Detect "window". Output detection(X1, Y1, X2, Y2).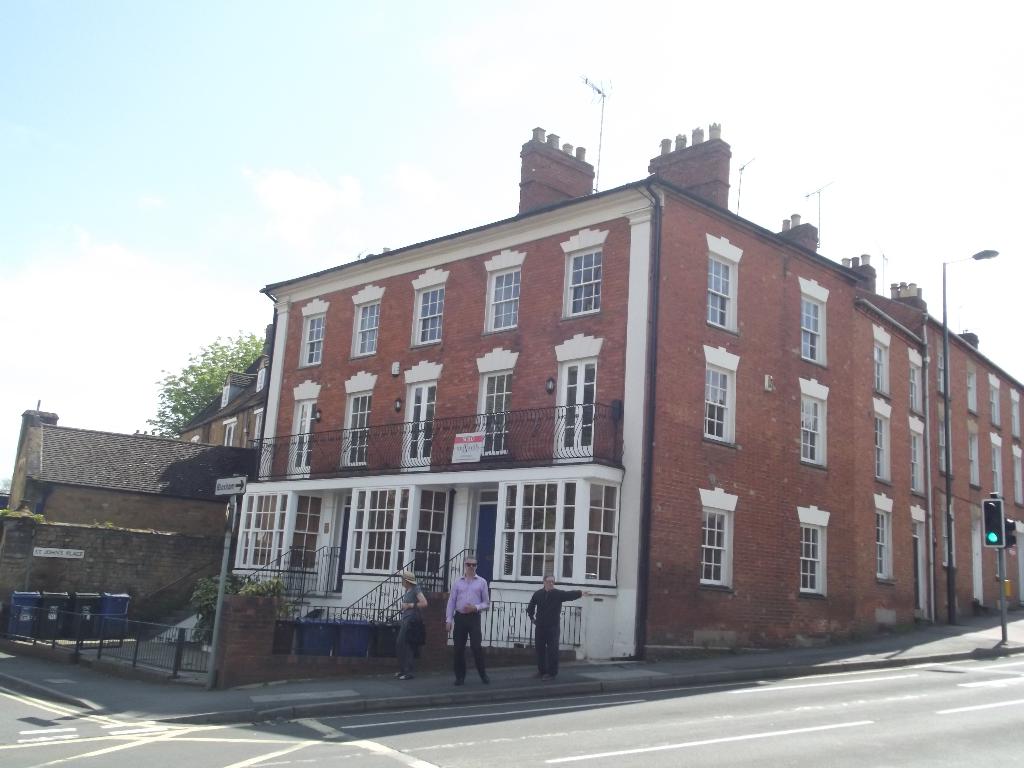
detection(404, 281, 444, 348).
